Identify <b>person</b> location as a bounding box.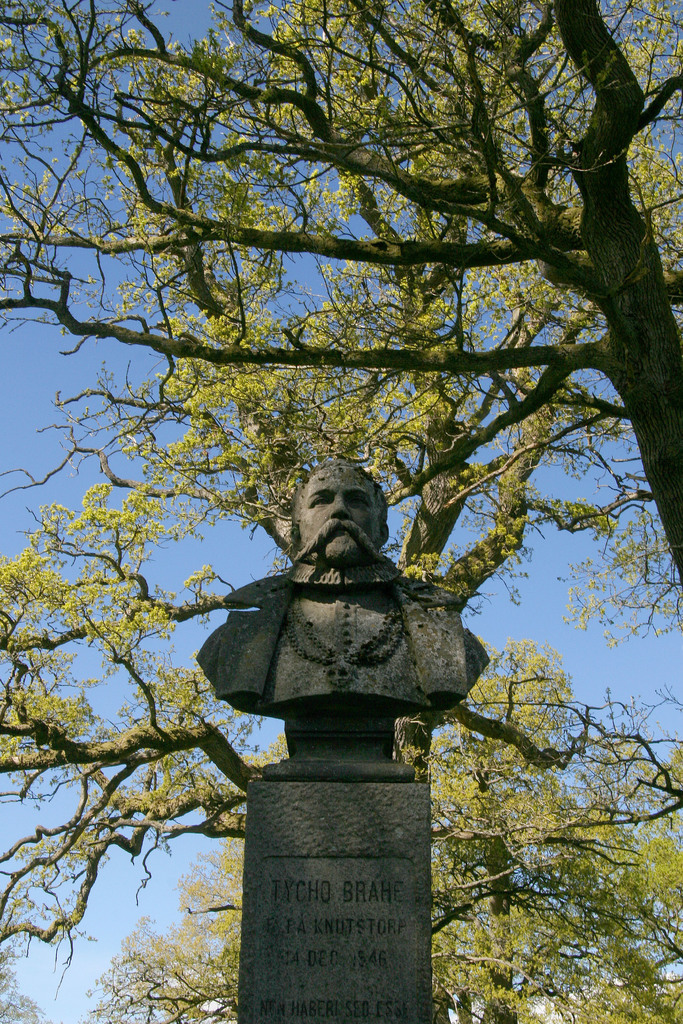
l=186, t=455, r=497, b=721.
